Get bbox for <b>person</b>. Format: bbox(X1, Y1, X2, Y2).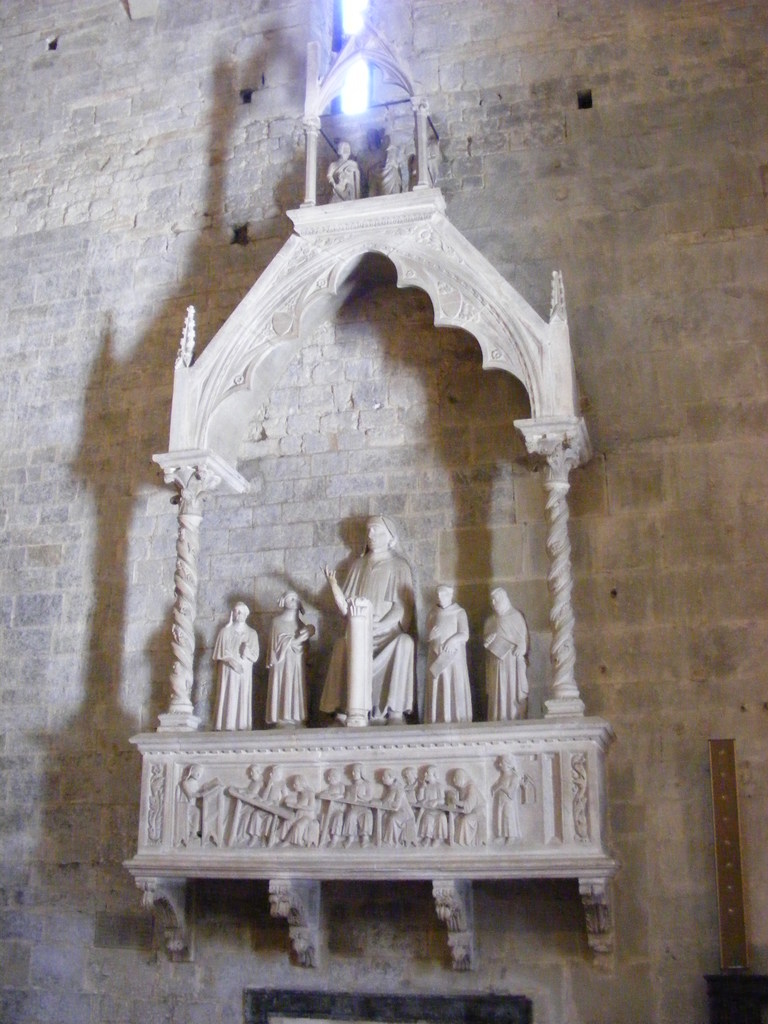
bbox(479, 592, 529, 725).
